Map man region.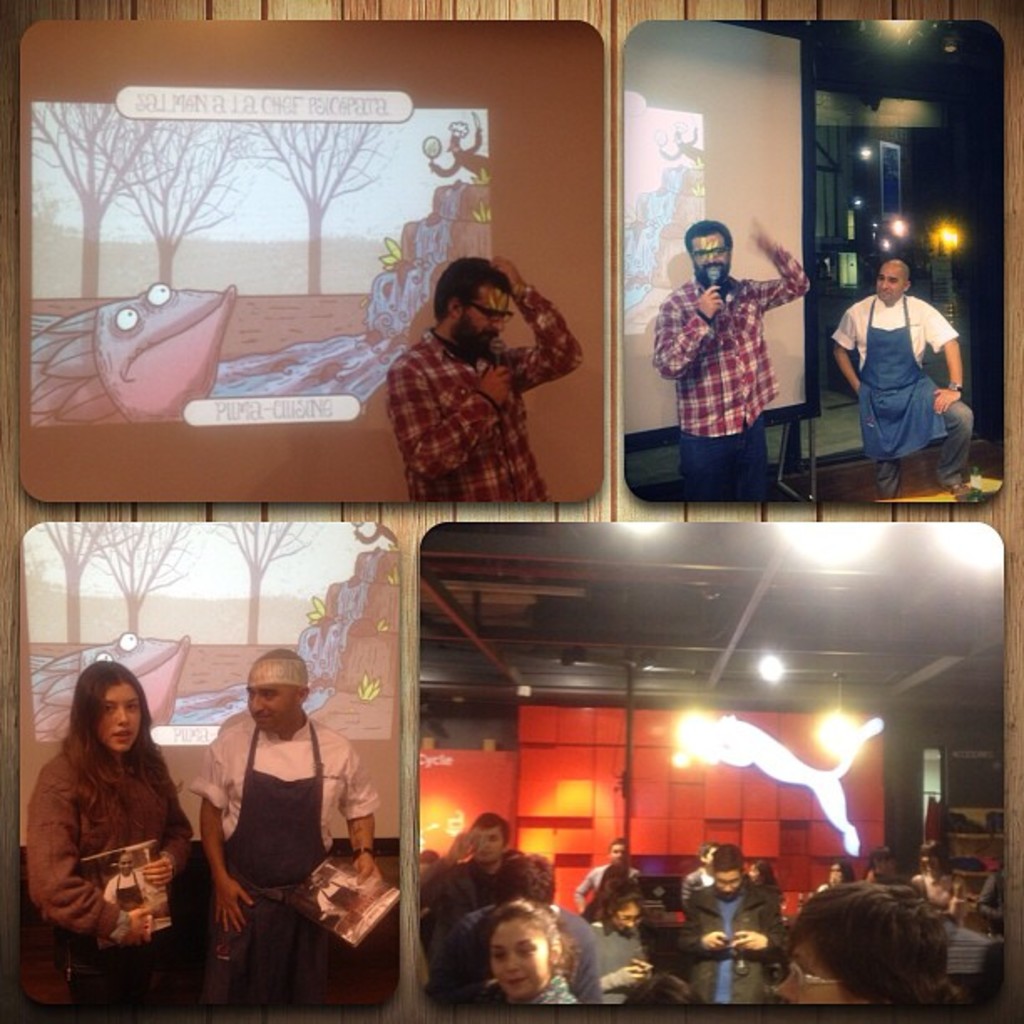
Mapped to 567:838:641:912.
